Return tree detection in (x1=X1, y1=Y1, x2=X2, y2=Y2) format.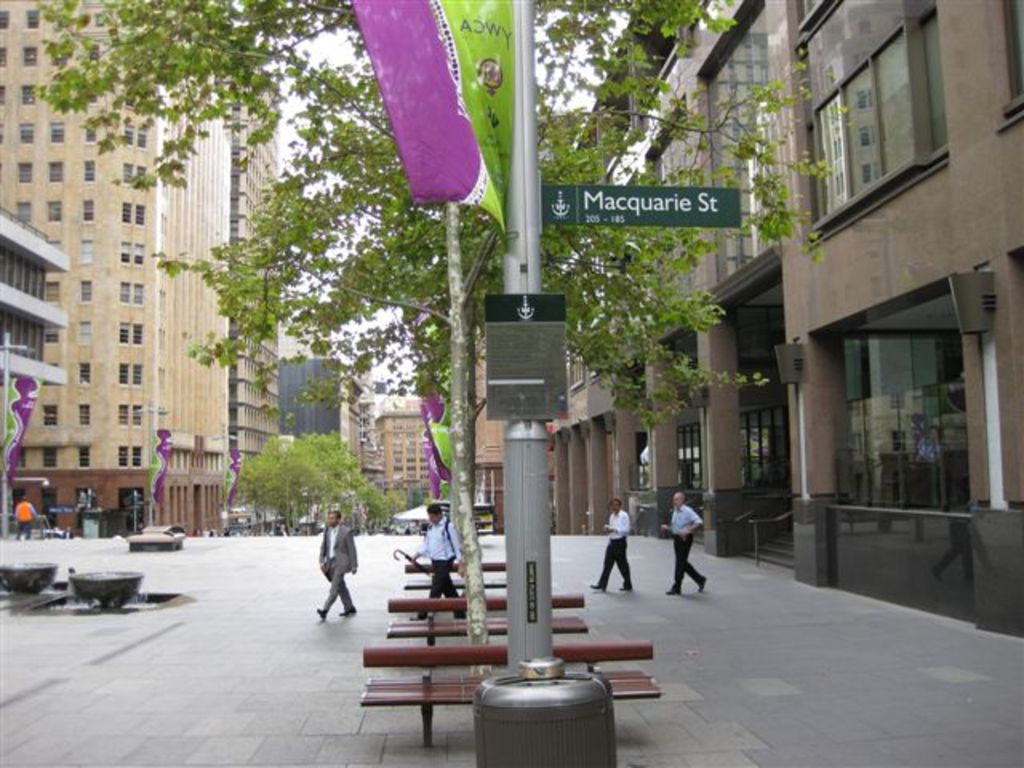
(x1=288, y1=435, x2=355, y2=526).
